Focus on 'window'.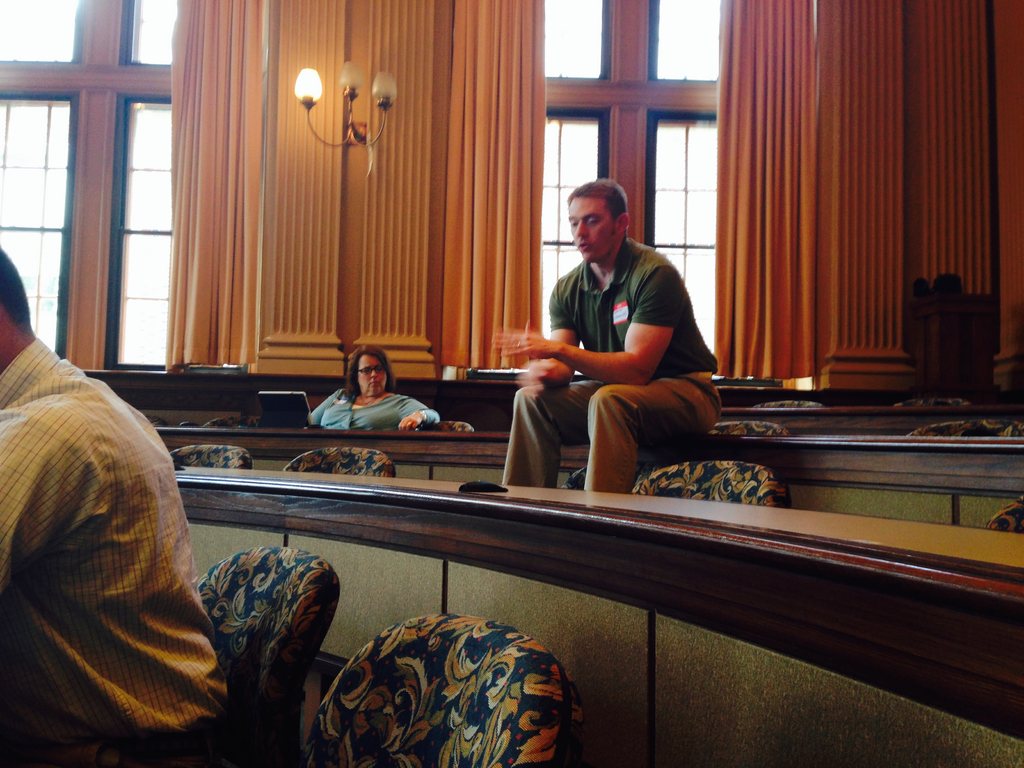
Focused at locate(540, 0, 722, 352).
